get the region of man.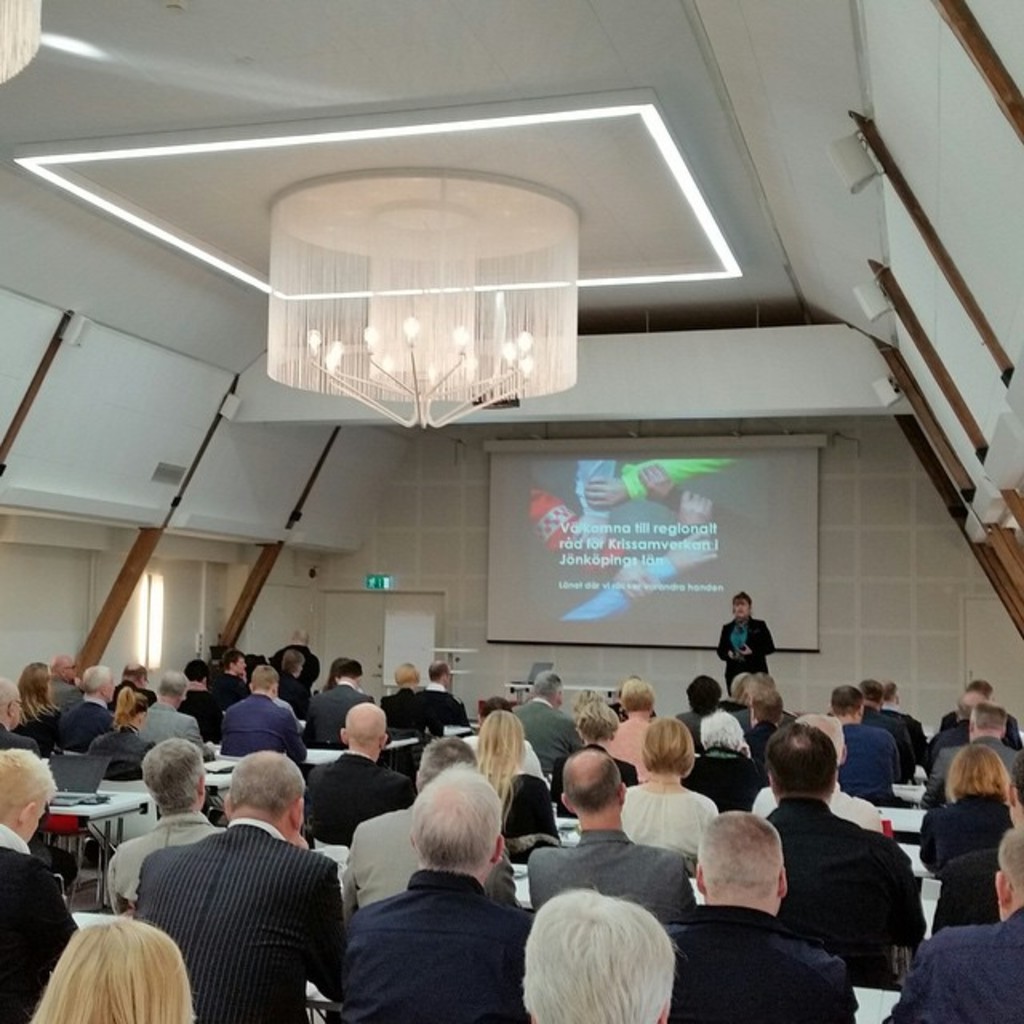
142, 670, 219, 750.
